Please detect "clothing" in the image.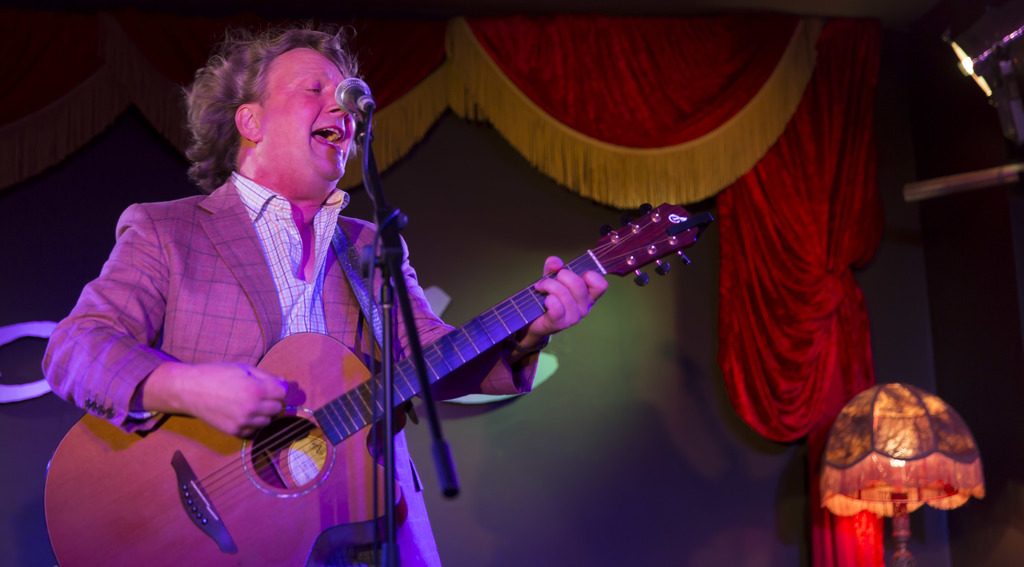
41:169:540:566.
